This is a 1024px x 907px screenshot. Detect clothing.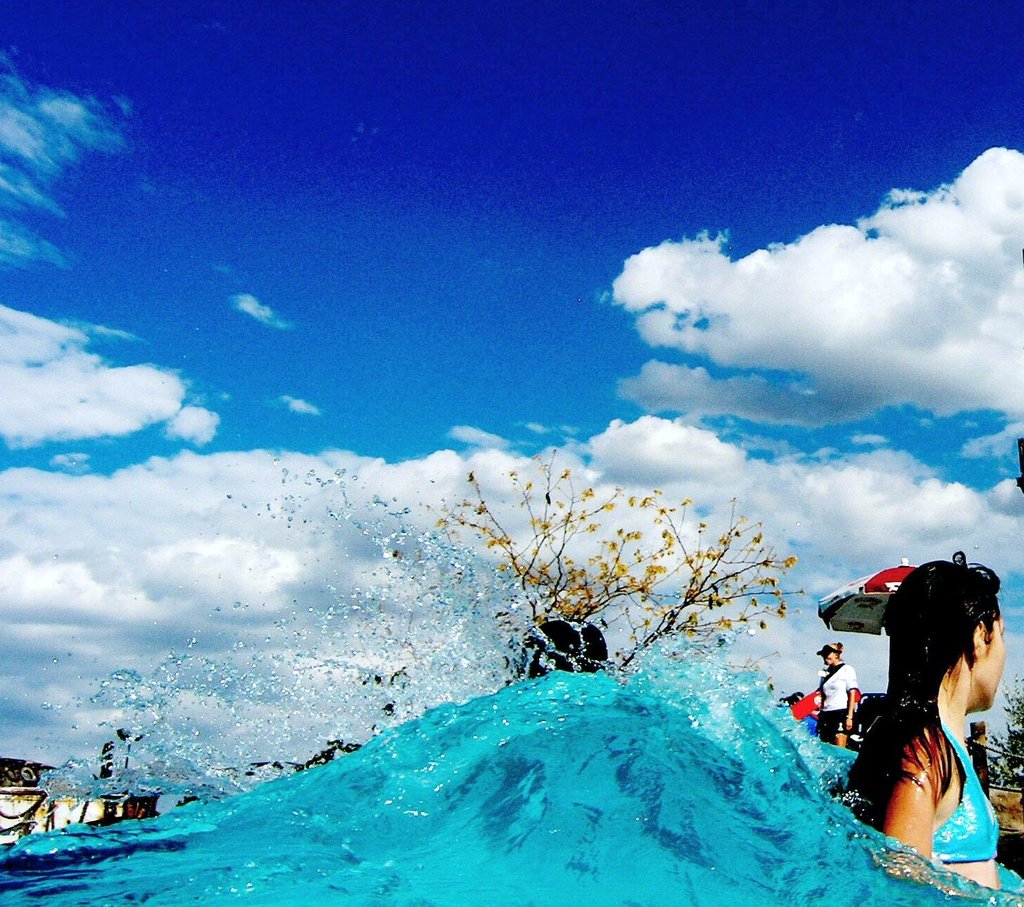
locate(802, 716, 818, 736).
